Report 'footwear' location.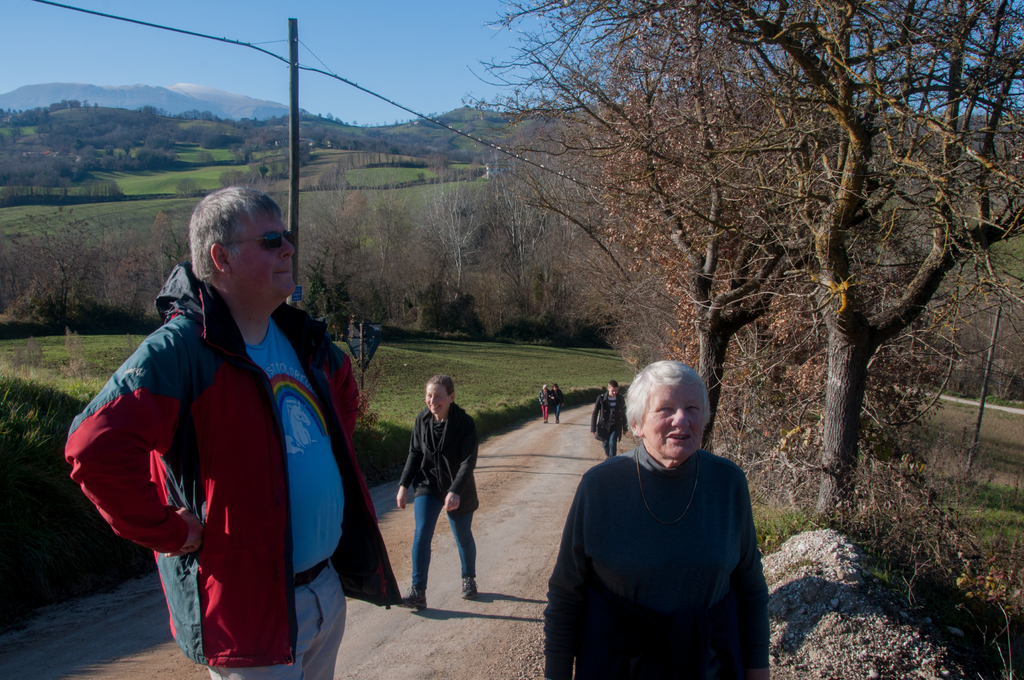
Report: locate(391, 585, 428, 615).
